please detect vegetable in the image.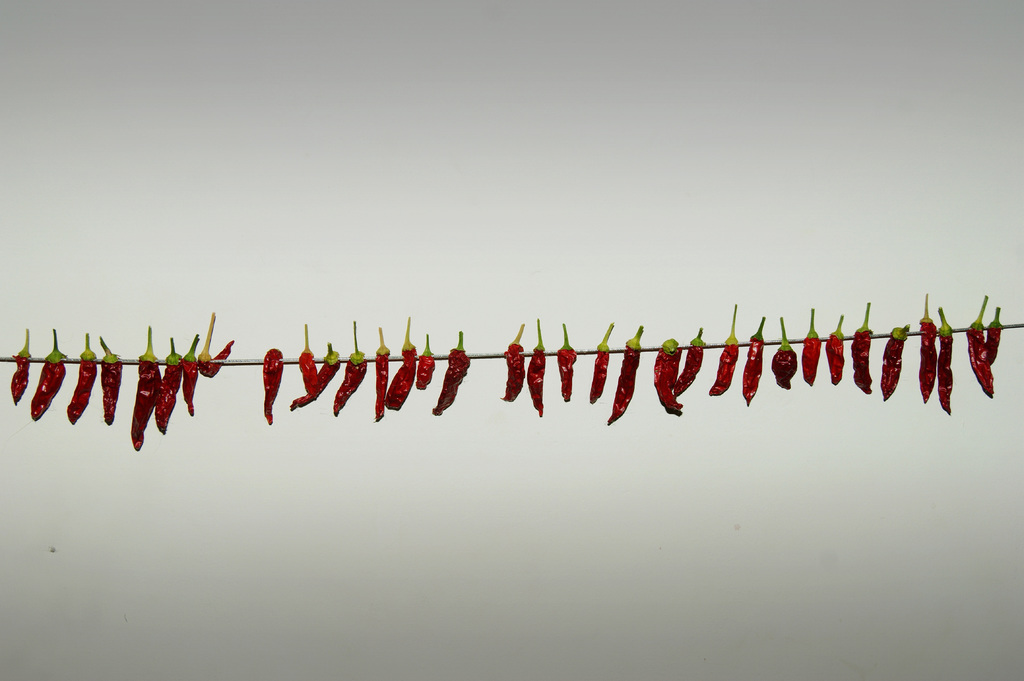
{"left": 526, "top": 319, "right": 547, "bottom": 417}.
